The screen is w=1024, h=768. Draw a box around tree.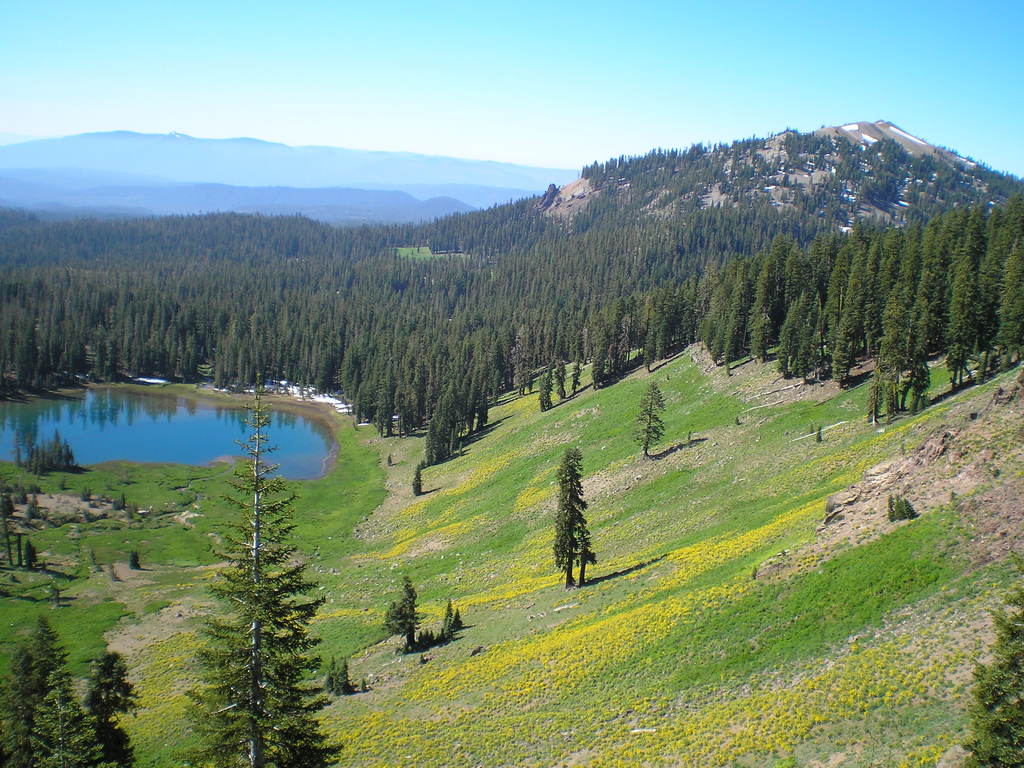
rect(414, 597, 472, 667).
